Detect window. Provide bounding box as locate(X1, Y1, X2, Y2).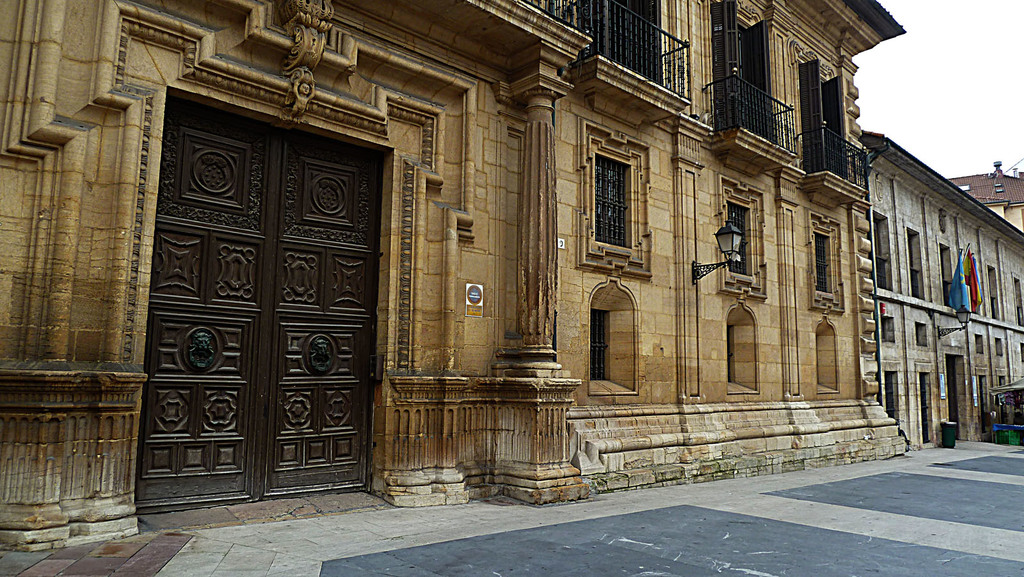
locate(720, 9, 783, 134).
